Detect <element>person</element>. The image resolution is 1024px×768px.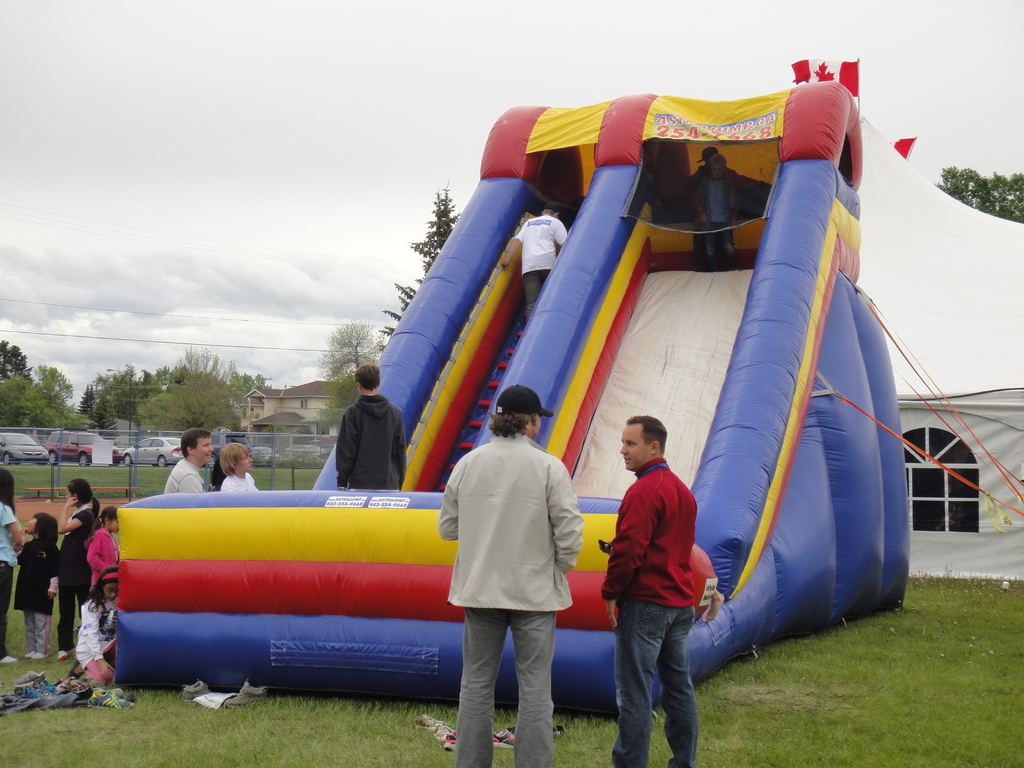
163,428,212,495.
